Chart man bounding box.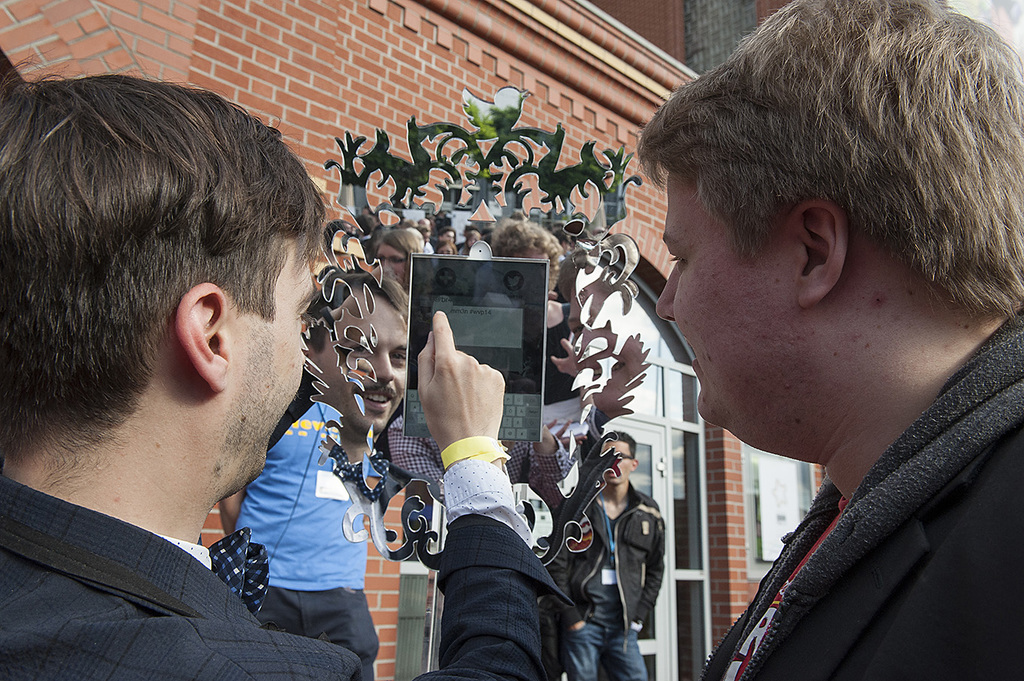
Charted: (left=217, top=382, right=380, bottom=664).
